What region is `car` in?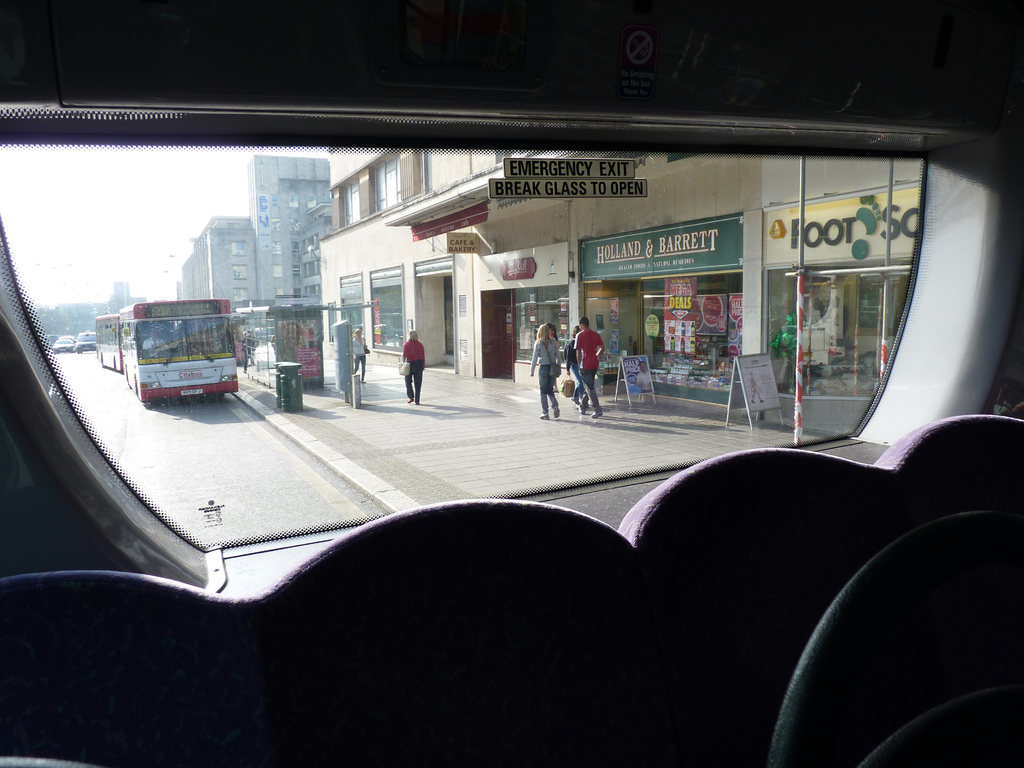
51/338/75/353.
